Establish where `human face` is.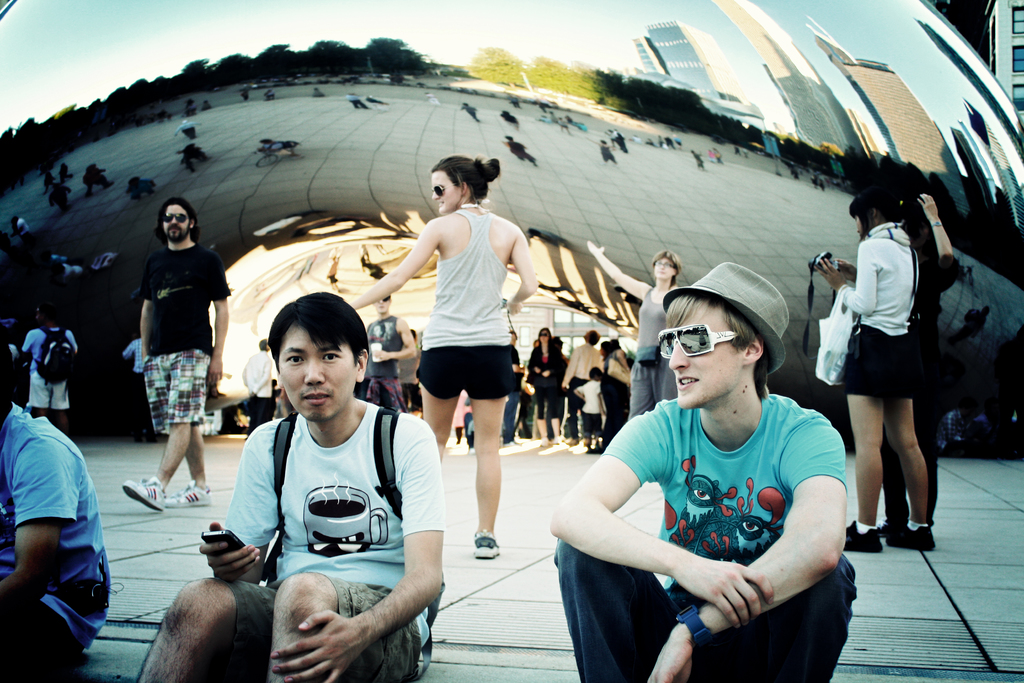
Established at box(858, 217, 865, 235).
